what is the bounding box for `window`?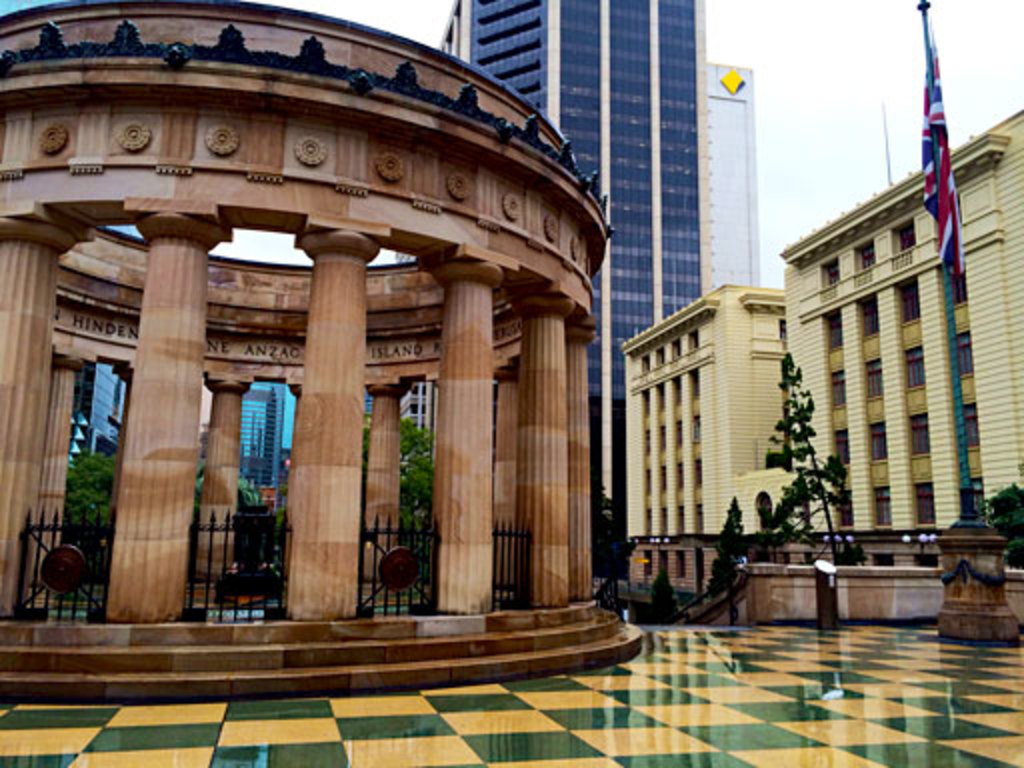
<box>820,312,840,354</box>.
